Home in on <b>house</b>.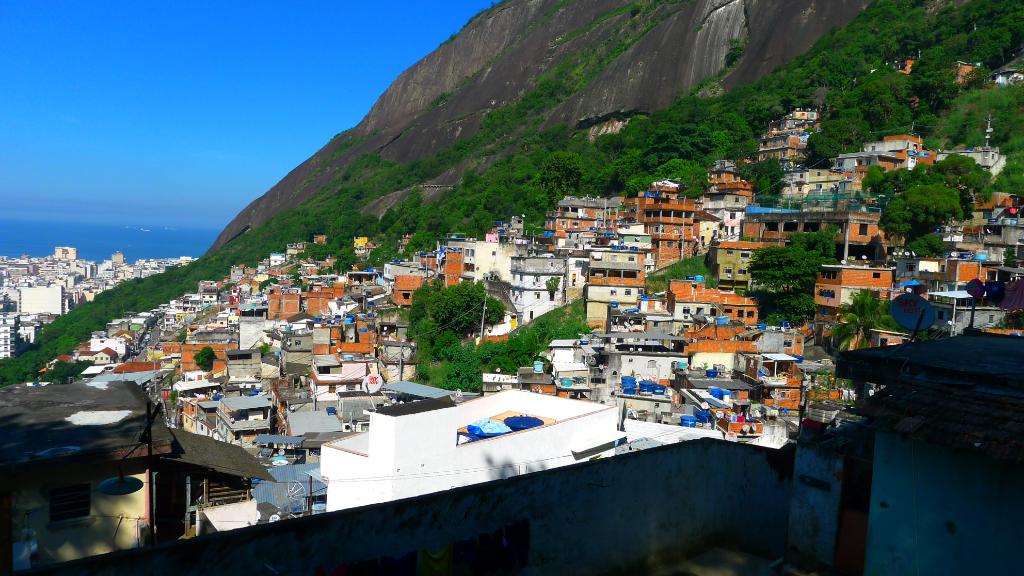
Homed in at crop(223, 390, 276, 452).
